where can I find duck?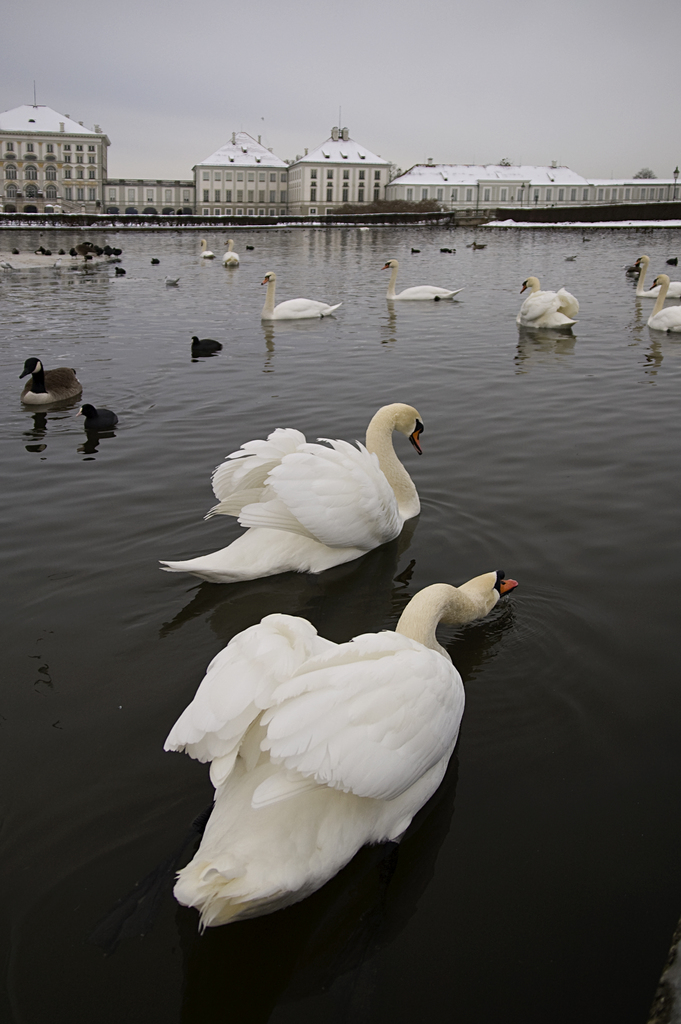
You can find it at <bbox>115, 264, 131, 278</bbox>.
